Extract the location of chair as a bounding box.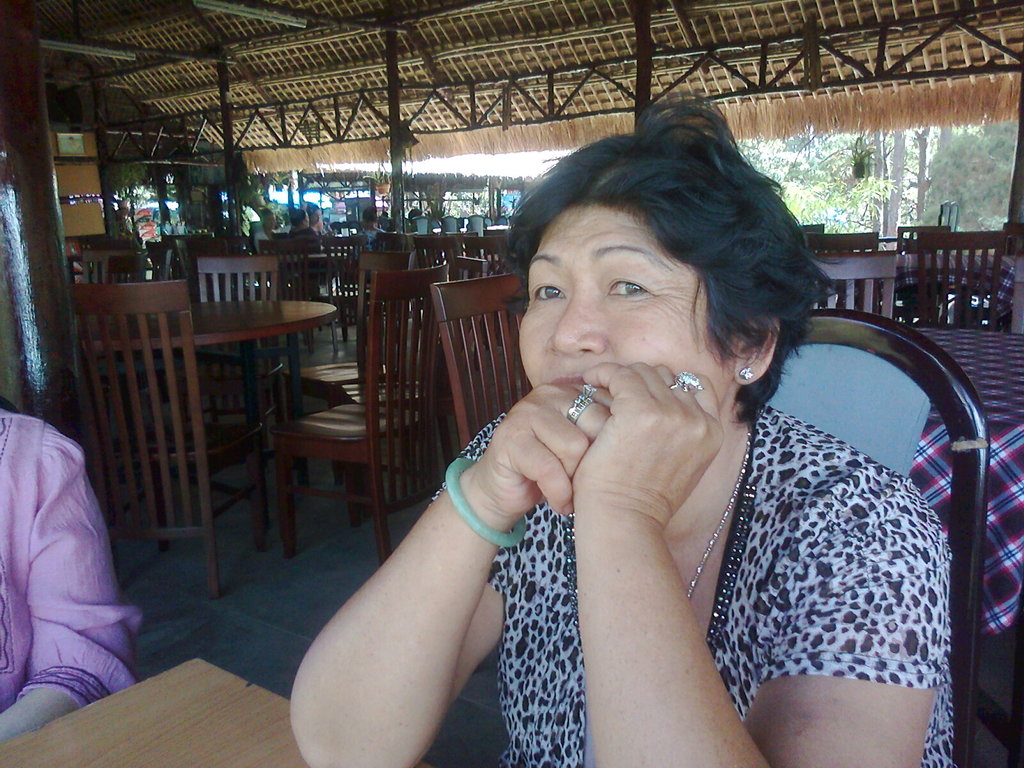
locate(410, 213, 429, 238).
